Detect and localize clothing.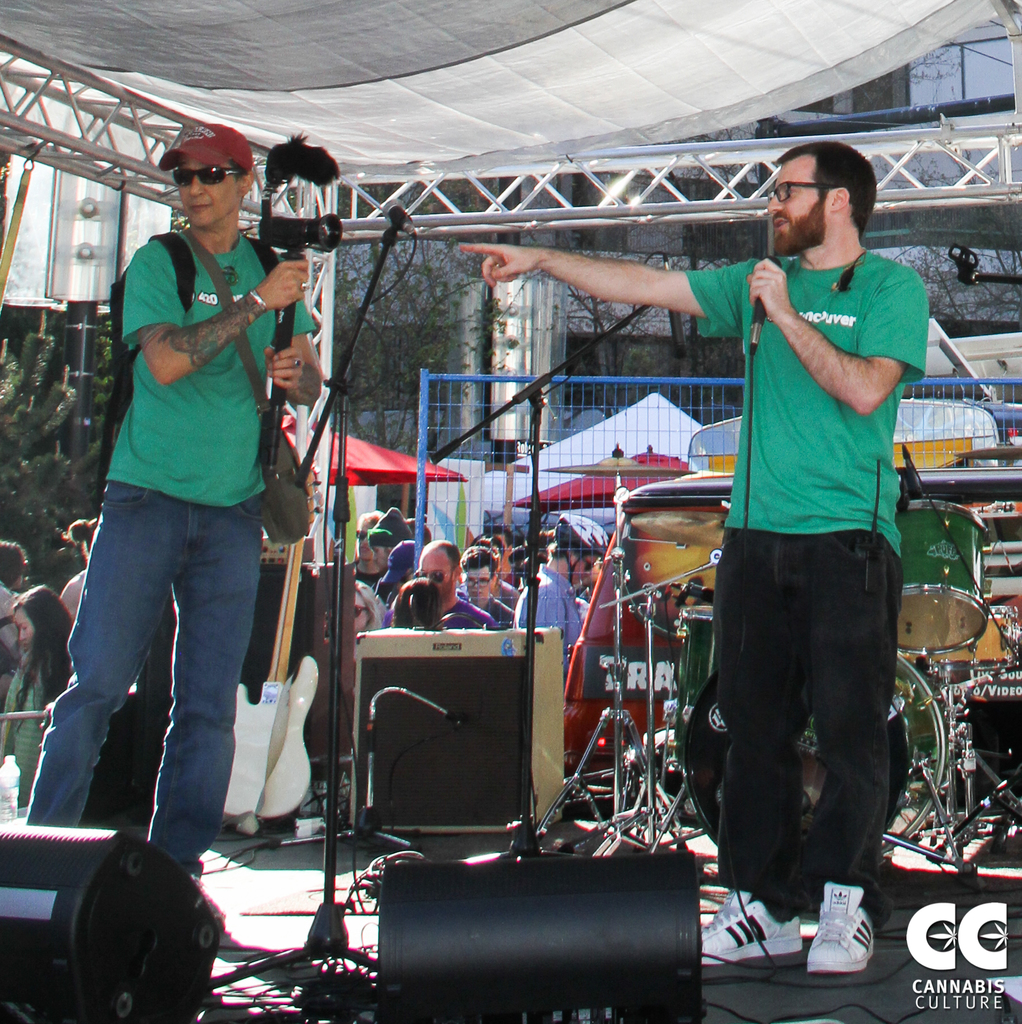
Localized at locate(435, 603, 493, 631).
